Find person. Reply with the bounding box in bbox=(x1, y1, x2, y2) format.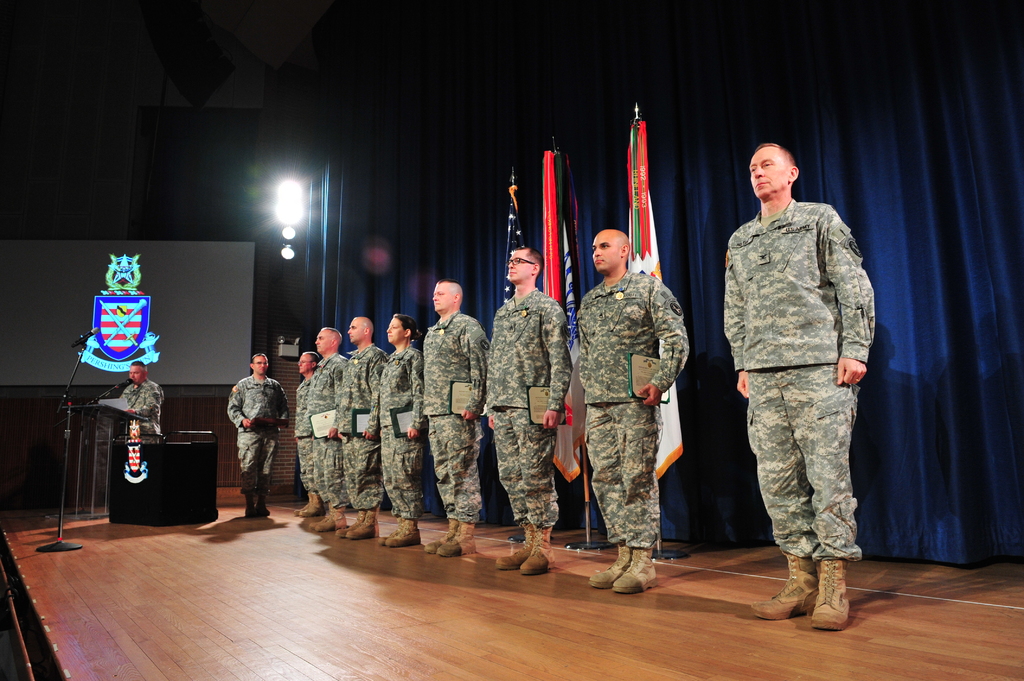
bbox=(115, 360, 167, 445).
